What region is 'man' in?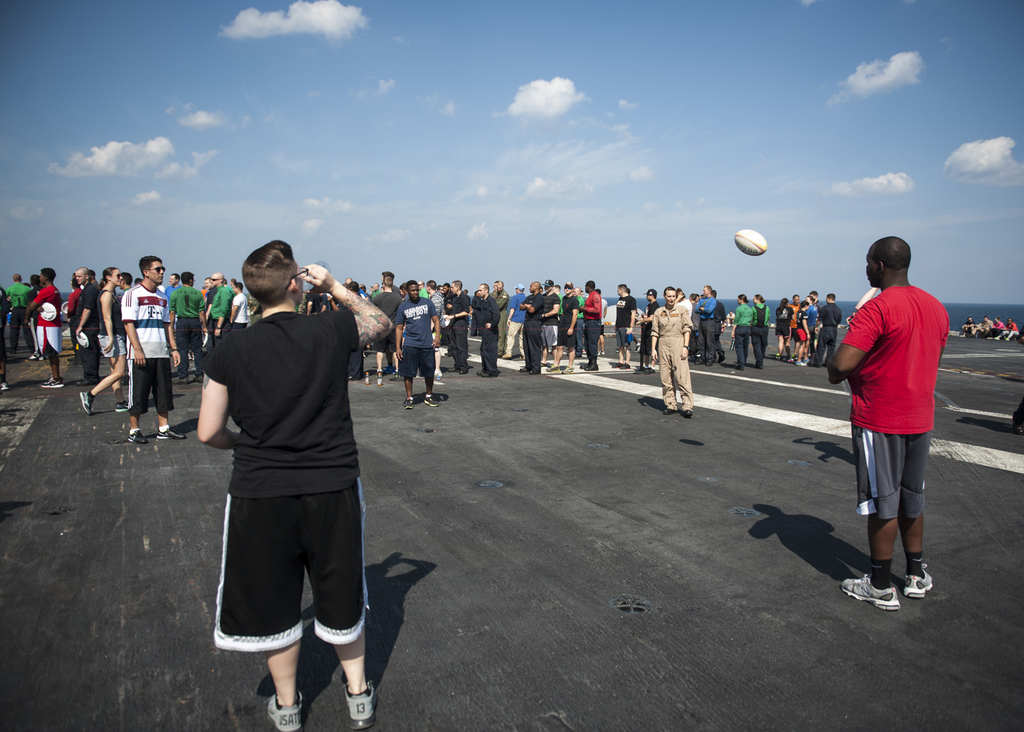
rect(632, 289, 657, 374).
